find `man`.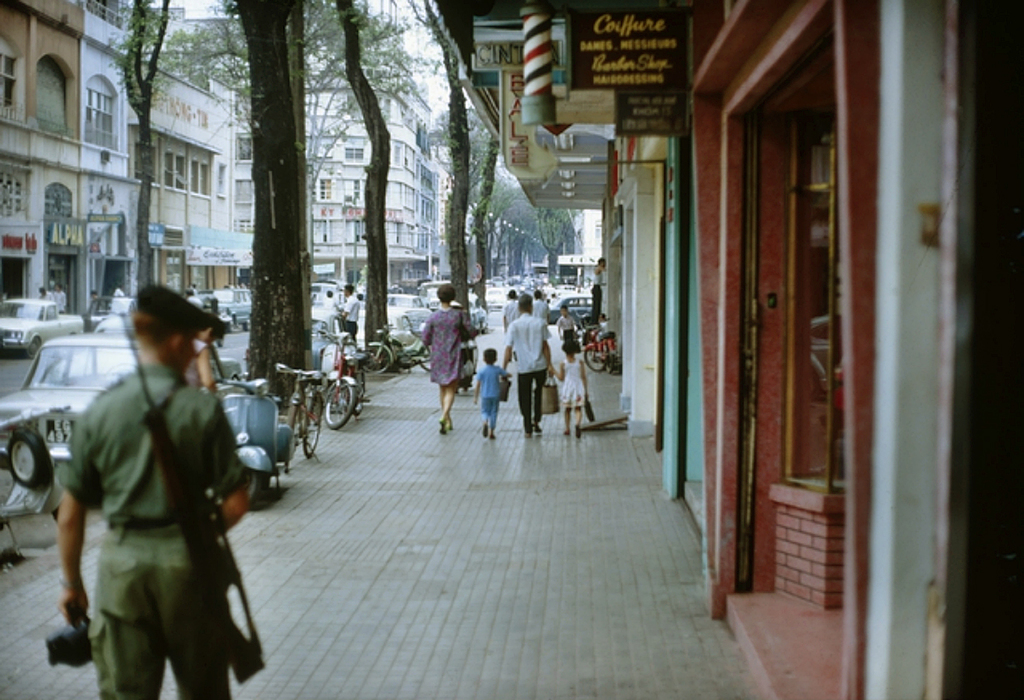
bbox(338, 284, 360, 342).
